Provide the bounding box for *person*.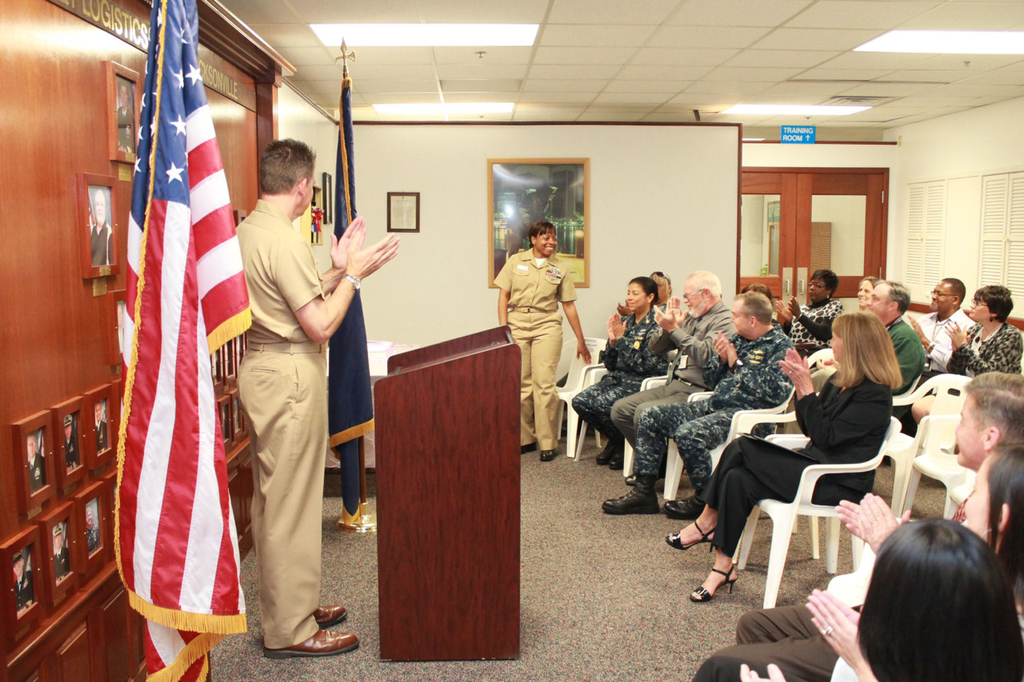
box(866, 275, 922, 383).
